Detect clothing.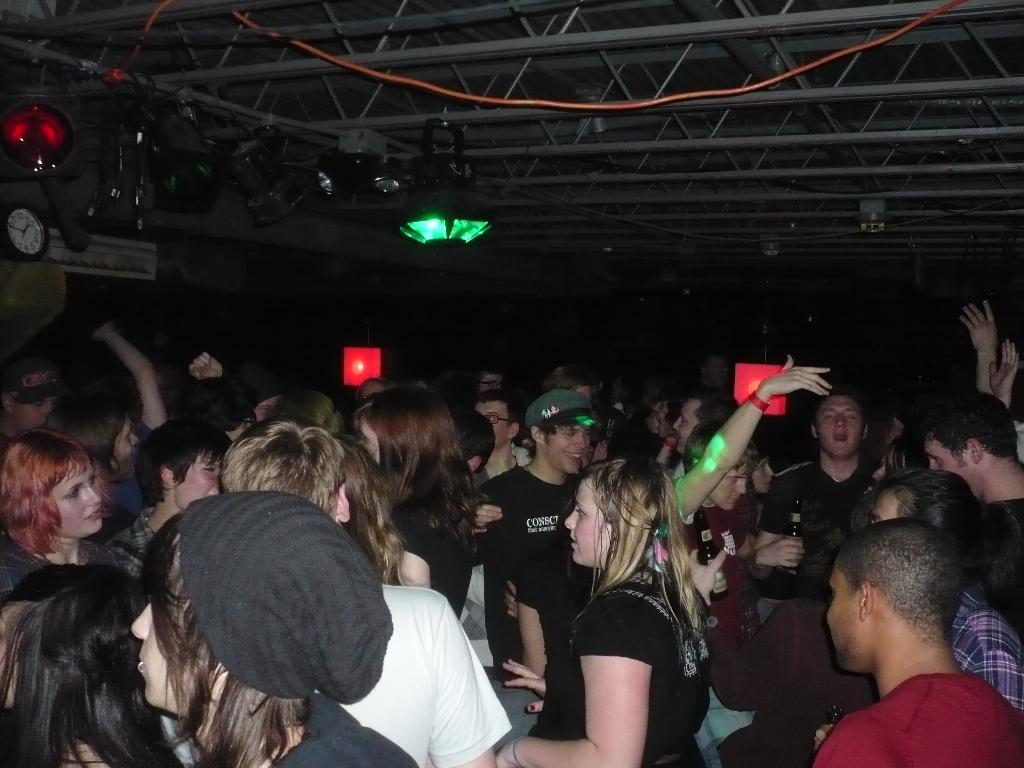
Detected at rect(474, 459, 589, 589).
